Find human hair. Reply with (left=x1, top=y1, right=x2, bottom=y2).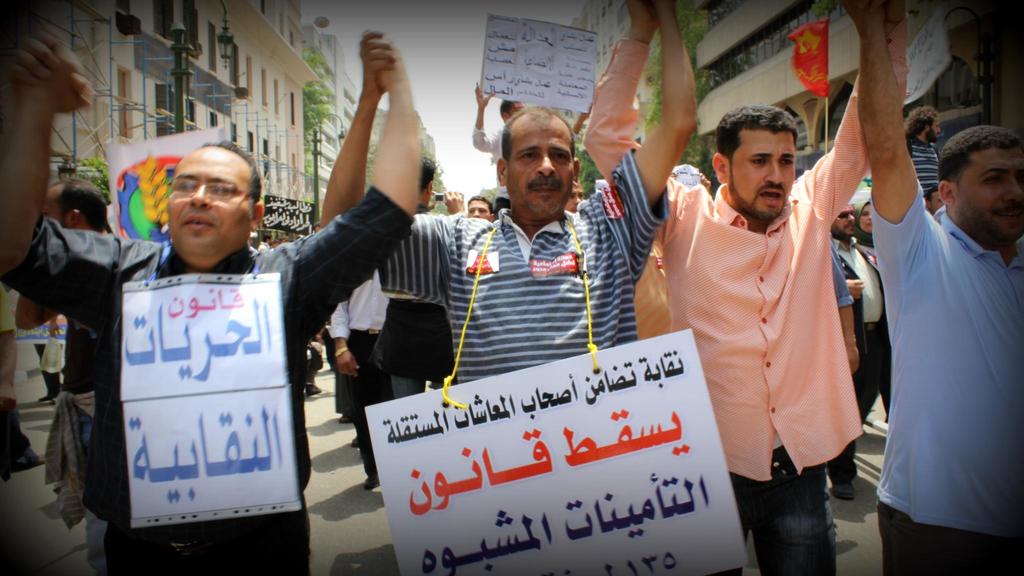
(left=728, top=94, right=809, bottom=187).
